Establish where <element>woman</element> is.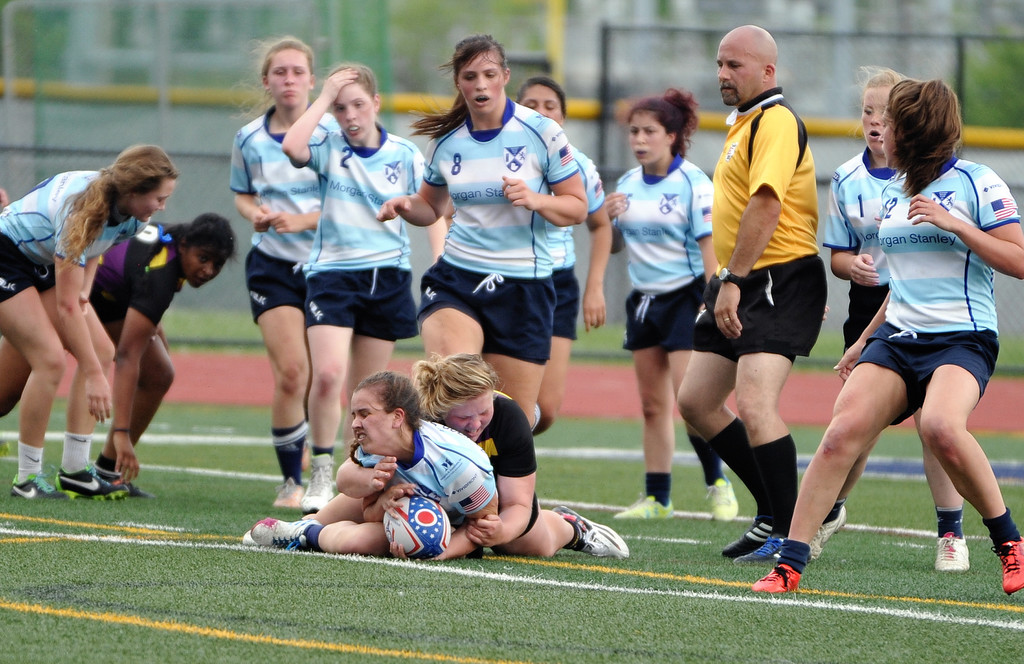
Established at (x1=250, y1=374, x2=500, y2=563).
